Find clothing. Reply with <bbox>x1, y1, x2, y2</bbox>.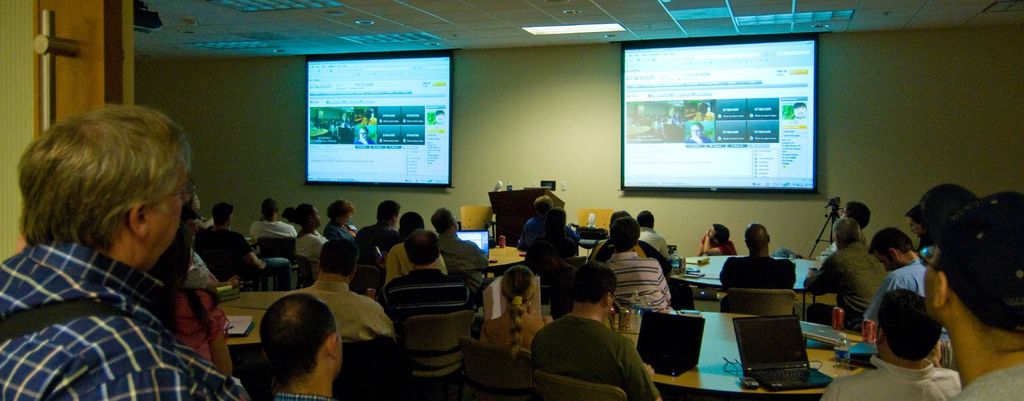
<bbox>288, 269, 396, 352</bbox>.
